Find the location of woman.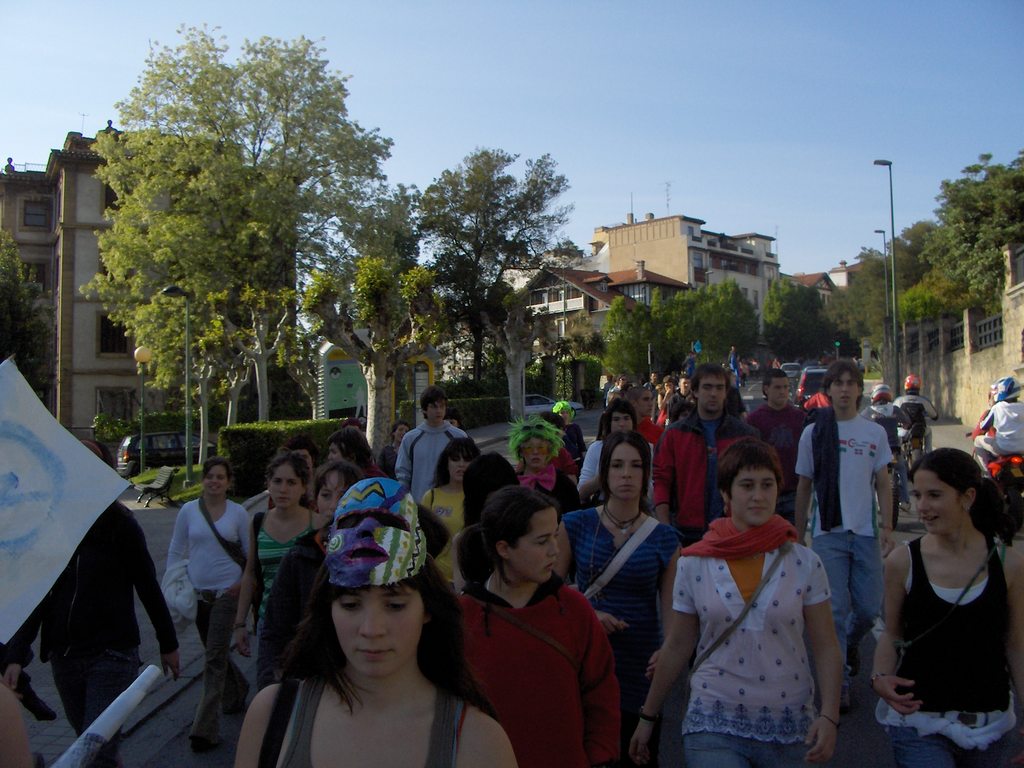
Location: Rect(445, 486, 636, 767).
